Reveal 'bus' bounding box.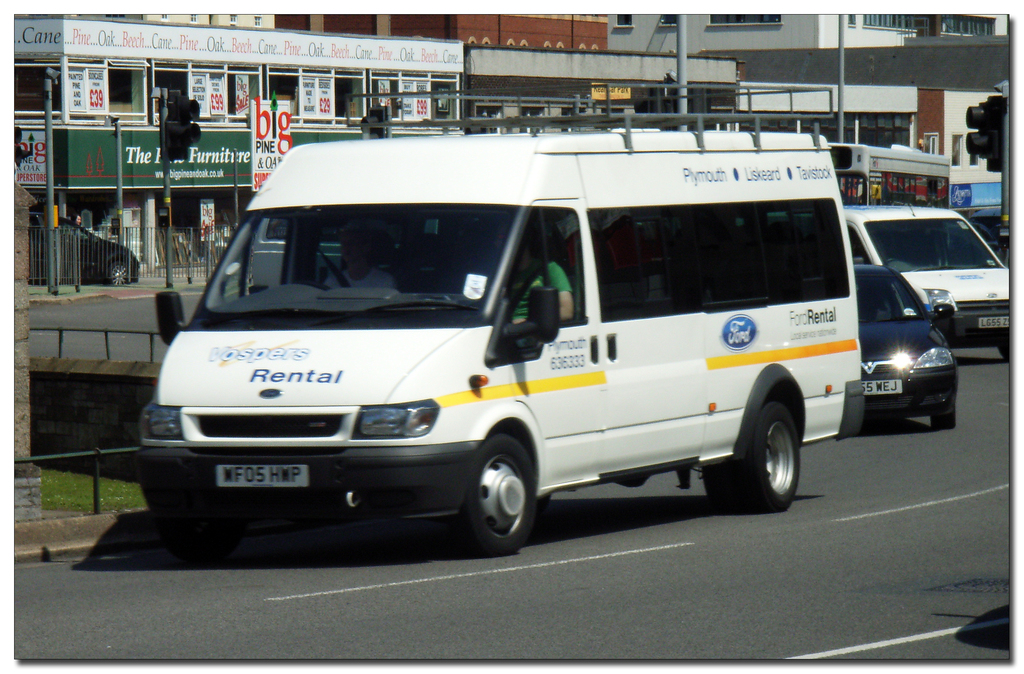
Revealed: 135:121:865:557.
